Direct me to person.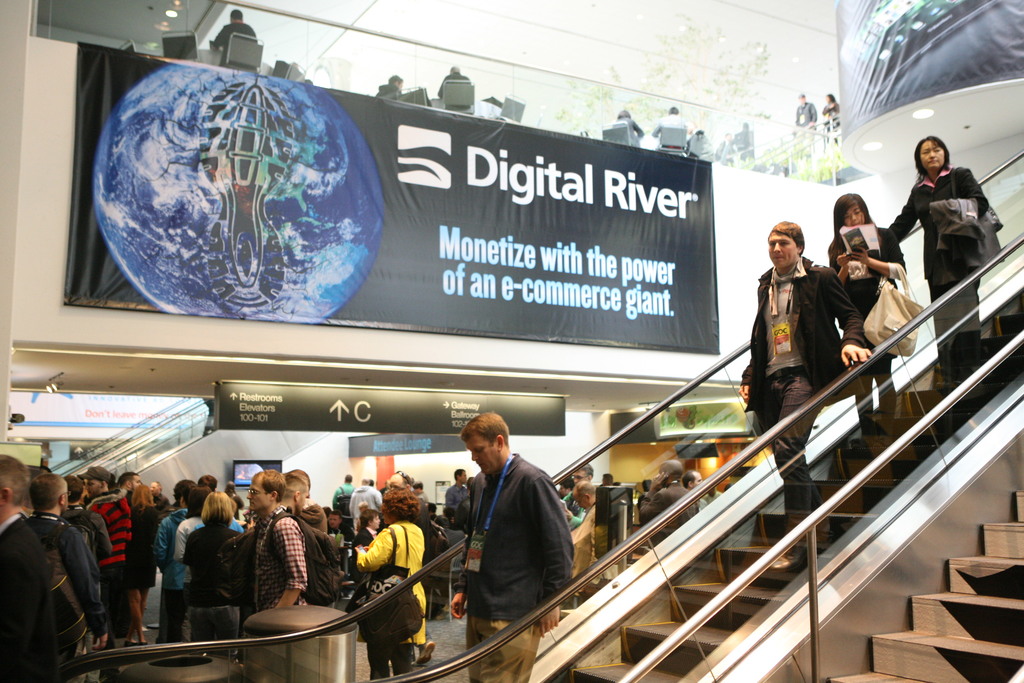
Direction: rect(279, 470, 323, 609).
